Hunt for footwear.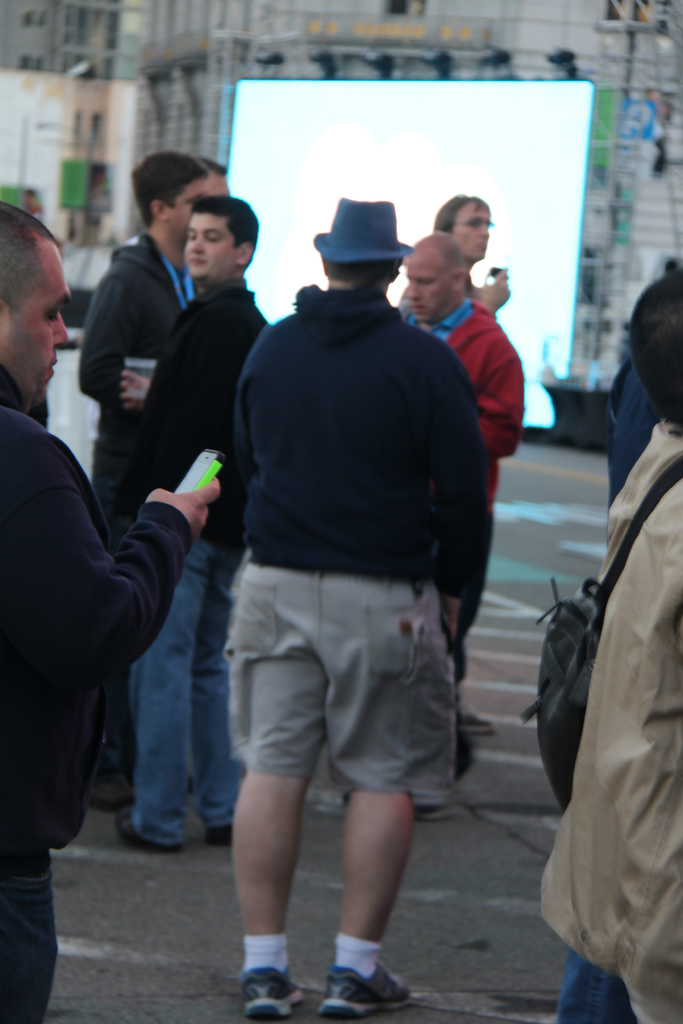
Hunted down at bbox=[229, 954, 302, 1019].
